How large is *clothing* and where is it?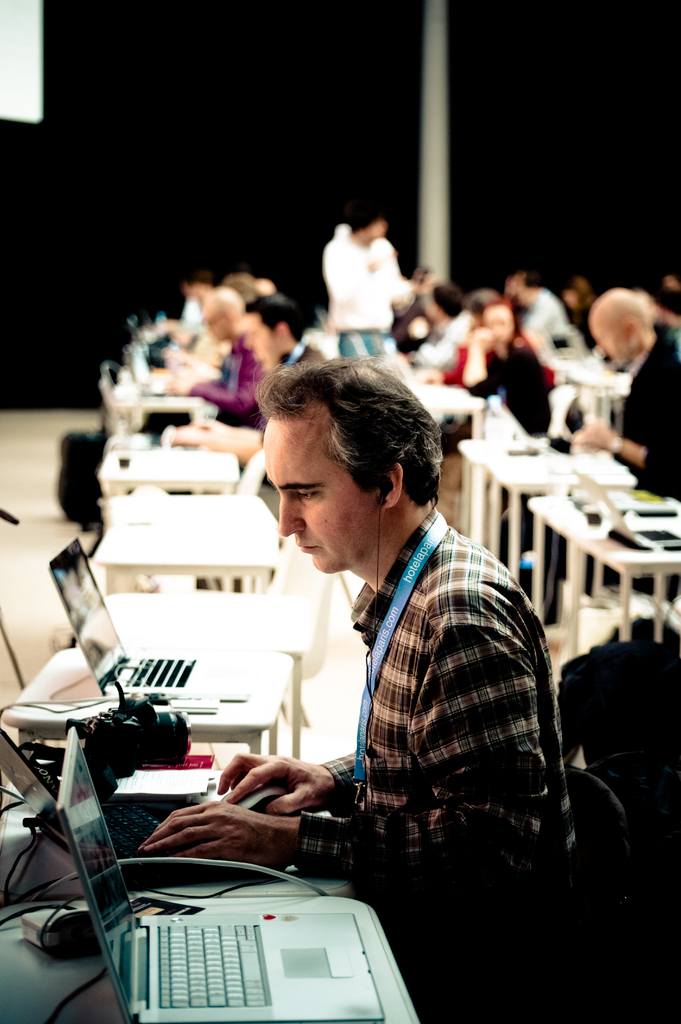
Bounding box: {"x1": 520, "y1": 287, "x2": 611, "y2": 356}.
